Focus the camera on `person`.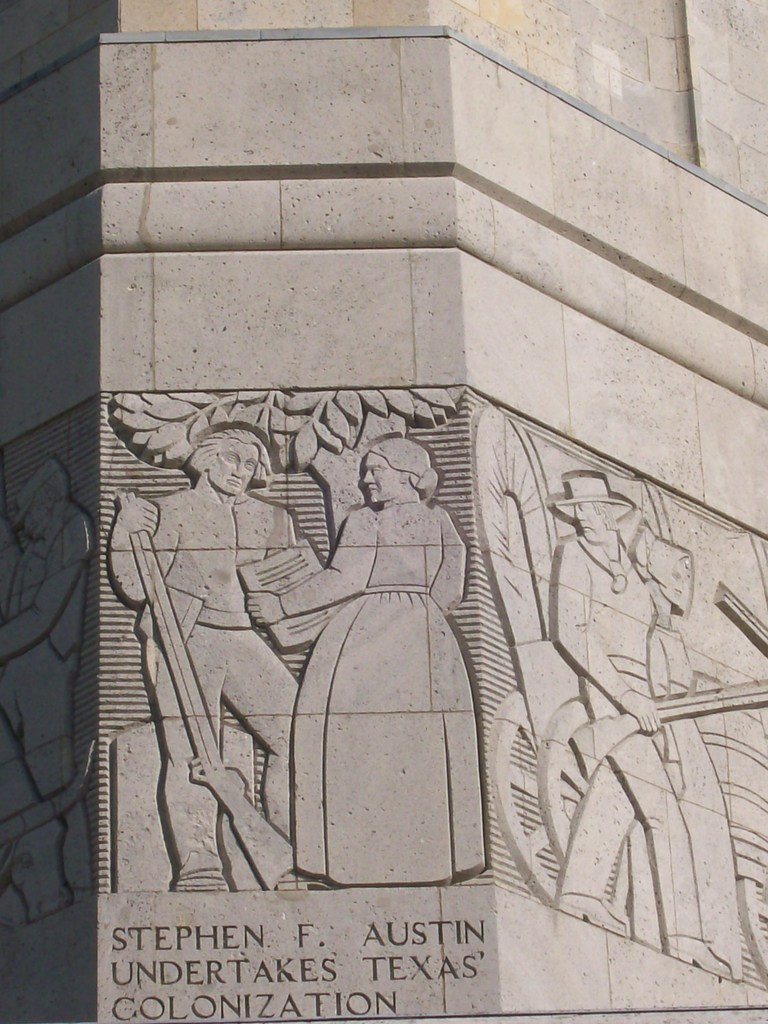
Focus region: [x1=295, y1=406, x2=478, y2=915].
